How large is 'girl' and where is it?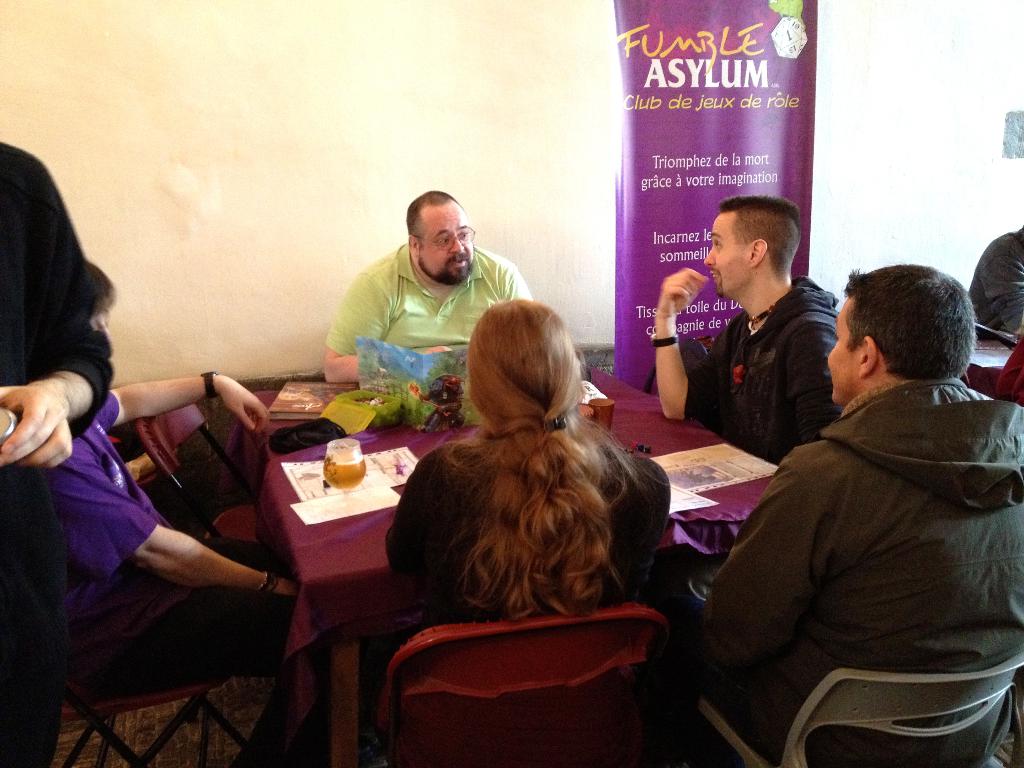
Bounding box: locate(382, 296, 671, 629).
